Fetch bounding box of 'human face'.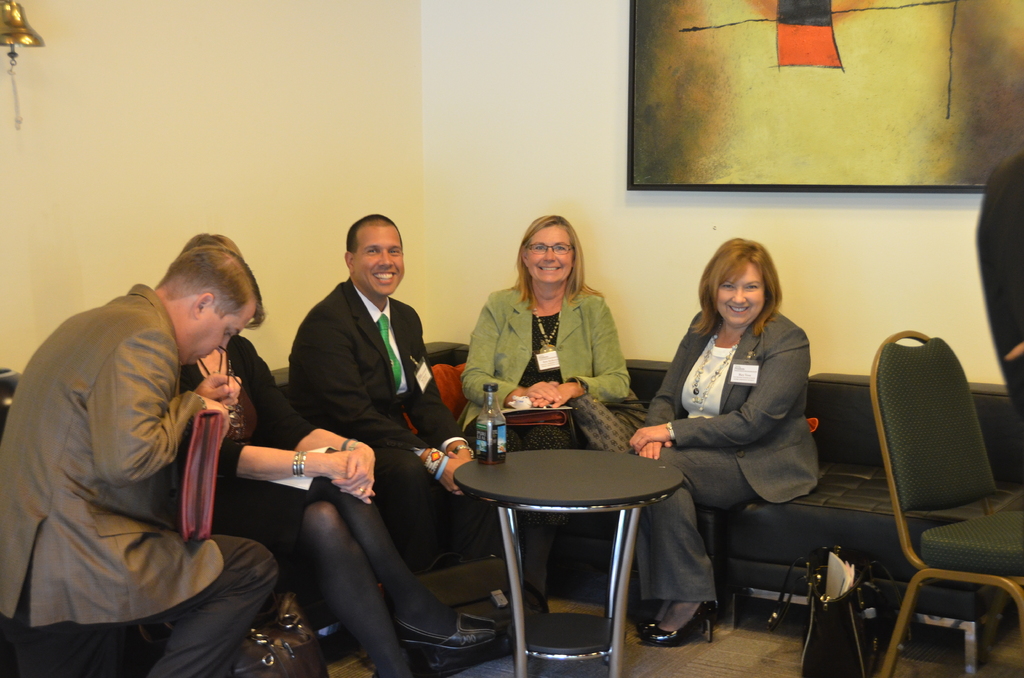
Bbox: l=351, t=228, r=405, b=299.
